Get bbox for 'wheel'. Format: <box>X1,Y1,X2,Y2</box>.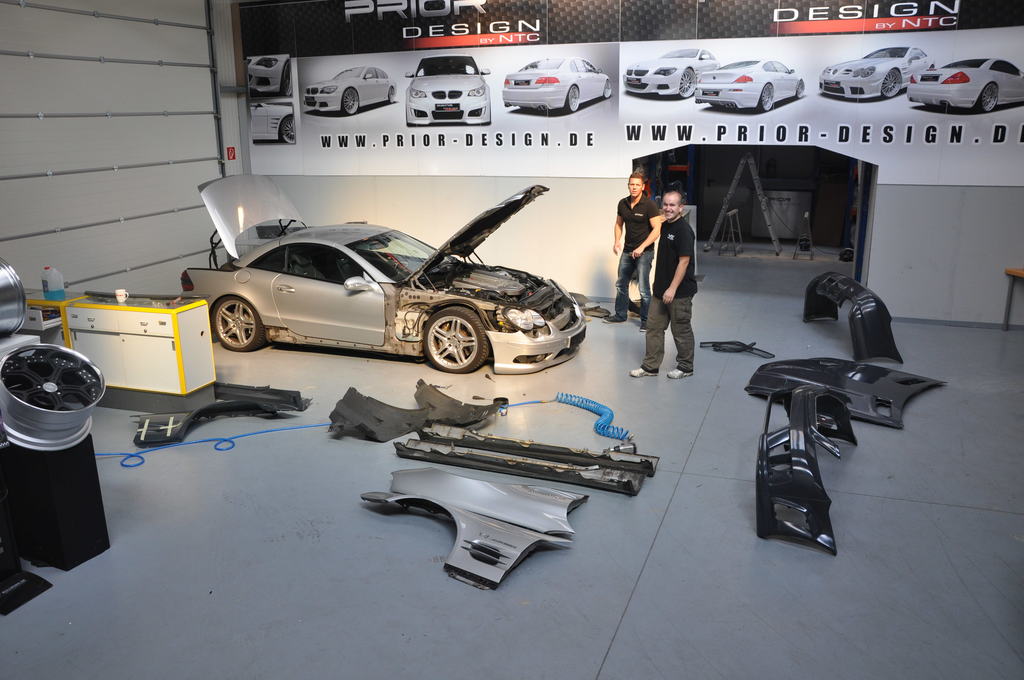
<box>755,81,772,111</box>.
